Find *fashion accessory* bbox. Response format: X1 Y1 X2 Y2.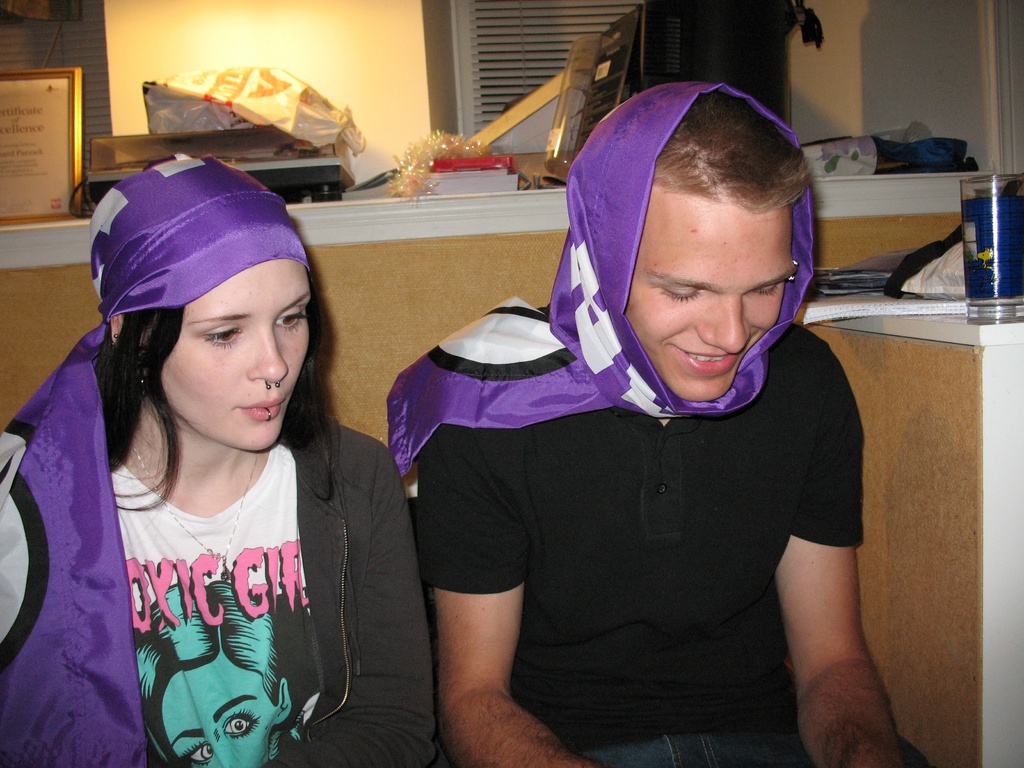
268 385 283 389.
